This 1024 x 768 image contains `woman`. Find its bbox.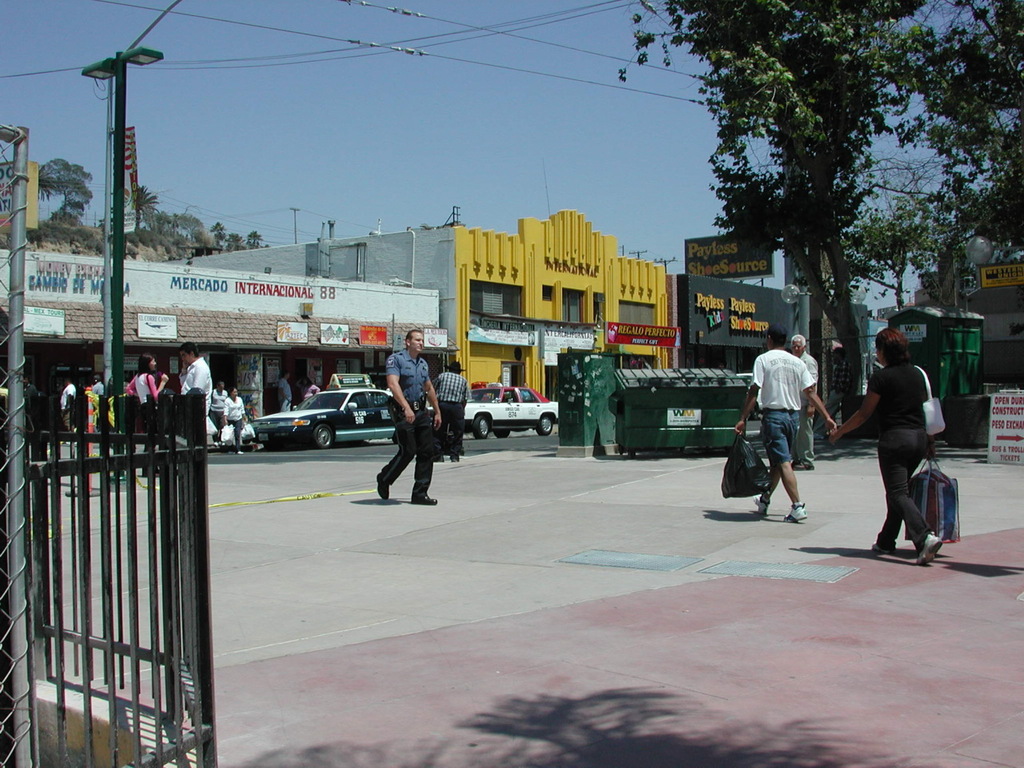
(x1=221, y1=381, x2=248, y2=454).
